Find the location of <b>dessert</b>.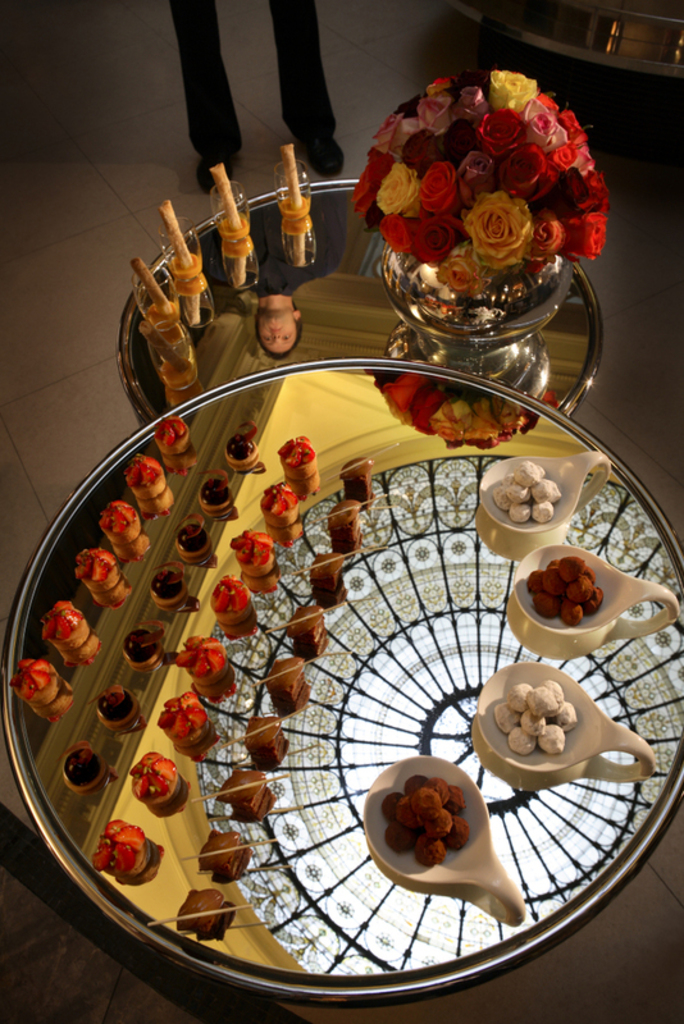
Location: pyautogui.locateOnScreen(496, 682, 578, 759).
